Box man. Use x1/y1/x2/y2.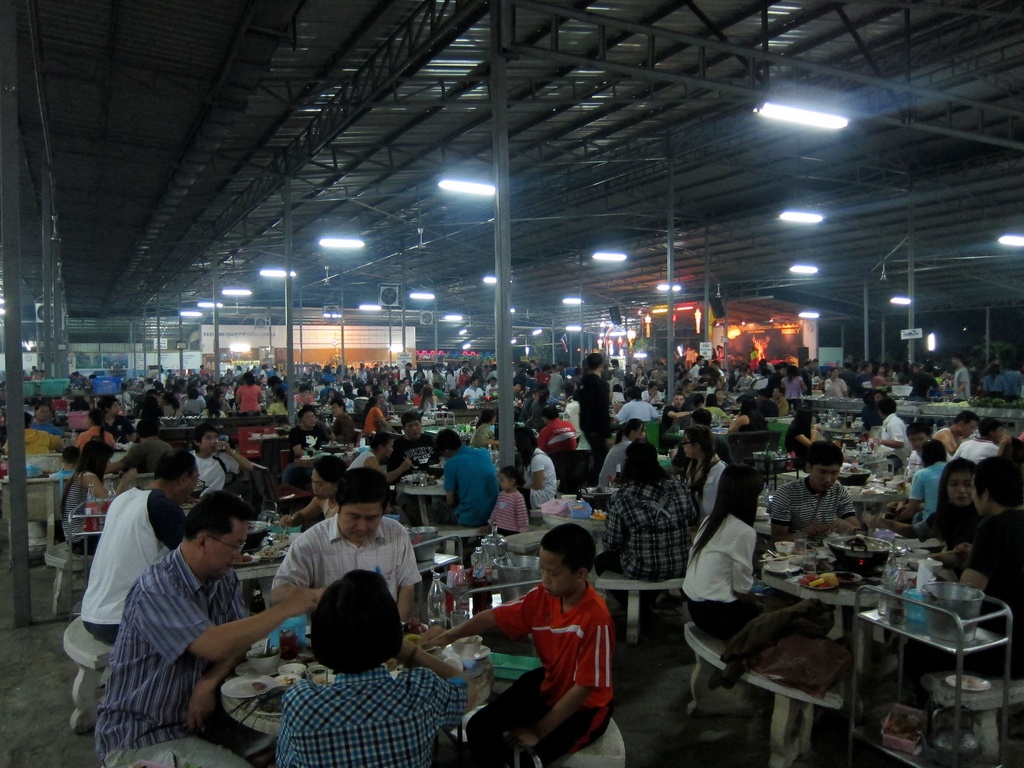
184/425/253/494.
